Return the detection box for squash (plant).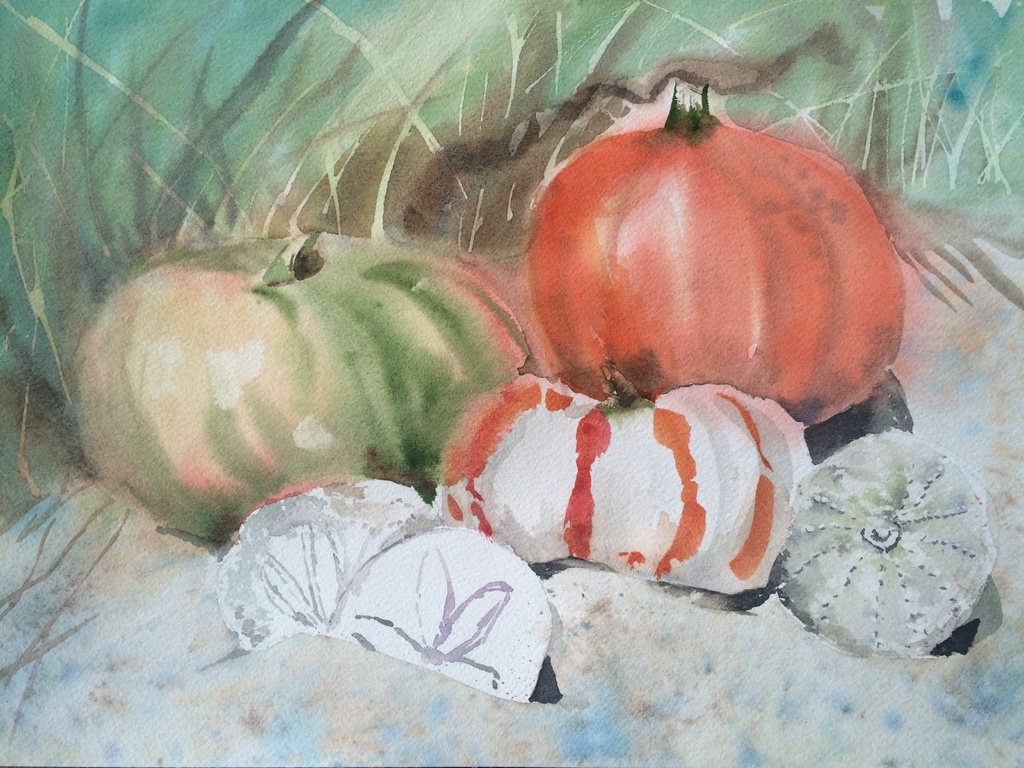
crop(776, 429, 993, 653).
